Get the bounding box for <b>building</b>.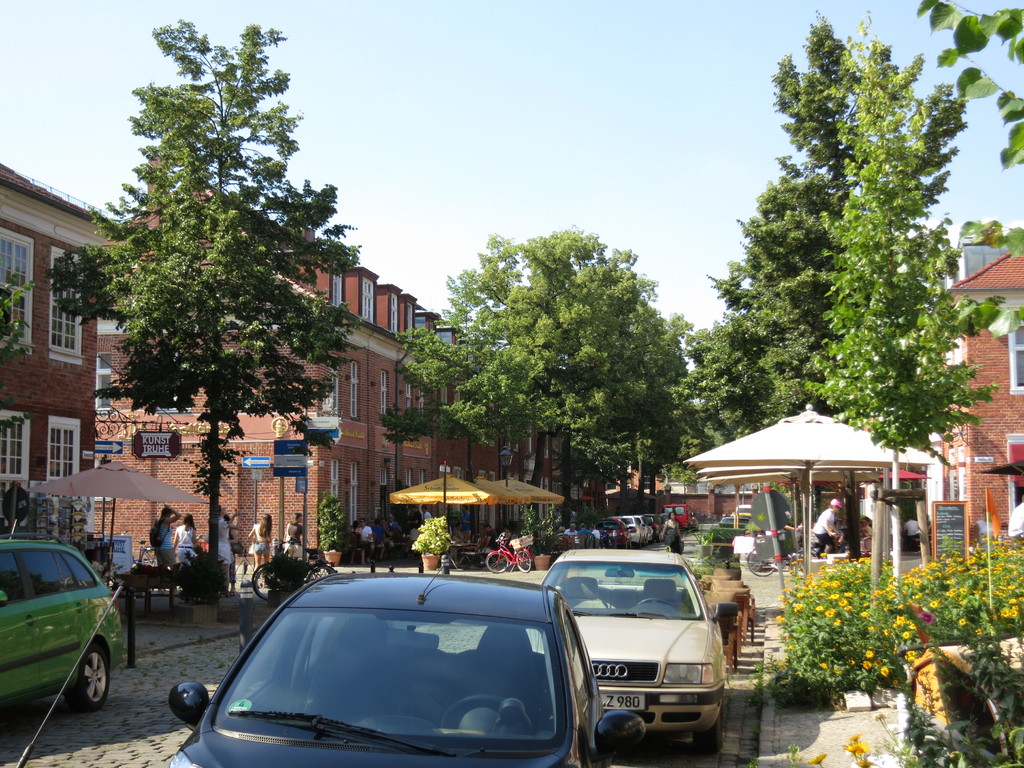
(943, 259, 1023, 556).
